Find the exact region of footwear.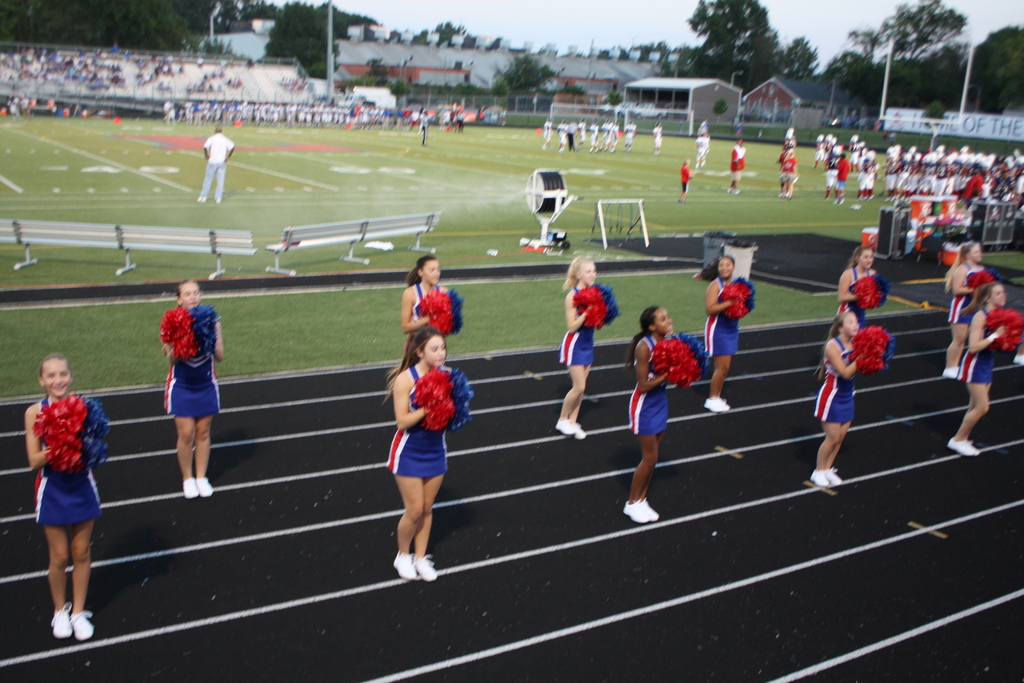
Exact region: region(216, 197, 226, 205).
